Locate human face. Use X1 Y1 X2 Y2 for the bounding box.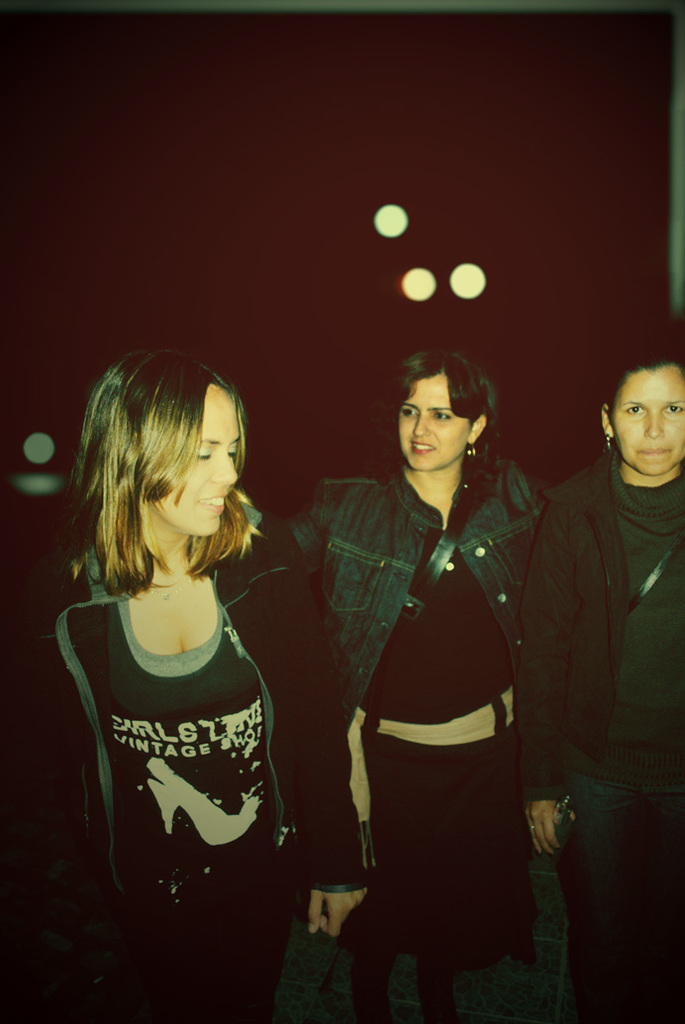
144 383 241 540.
